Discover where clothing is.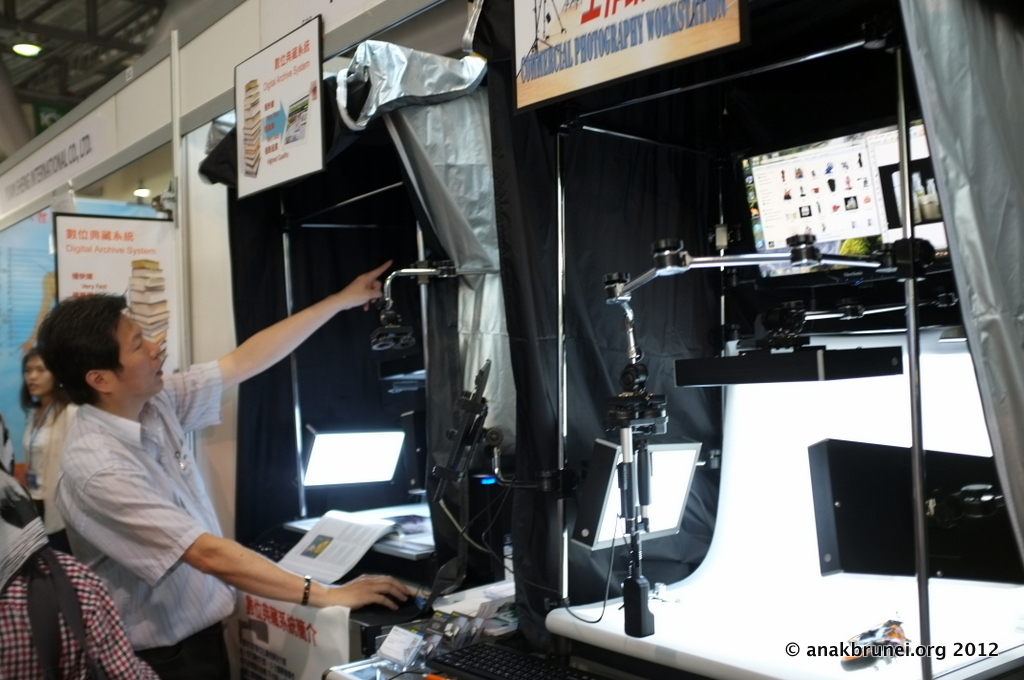
Discovered at (0, 519, 161, 679).
